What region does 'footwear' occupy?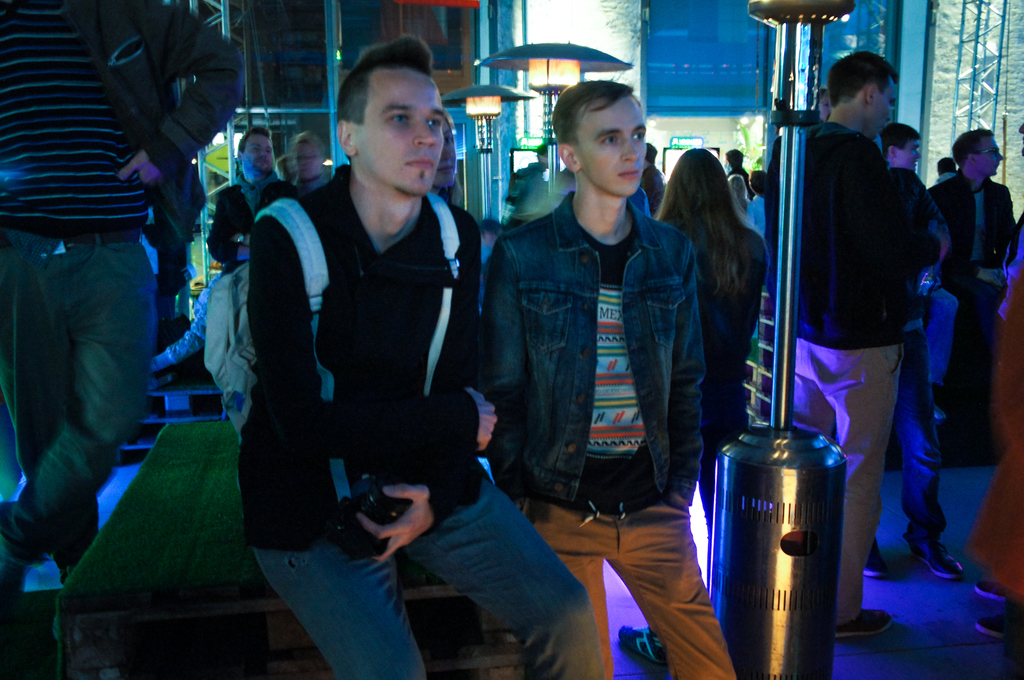
<bbox>832, 604, 895, 639</bbox>.
